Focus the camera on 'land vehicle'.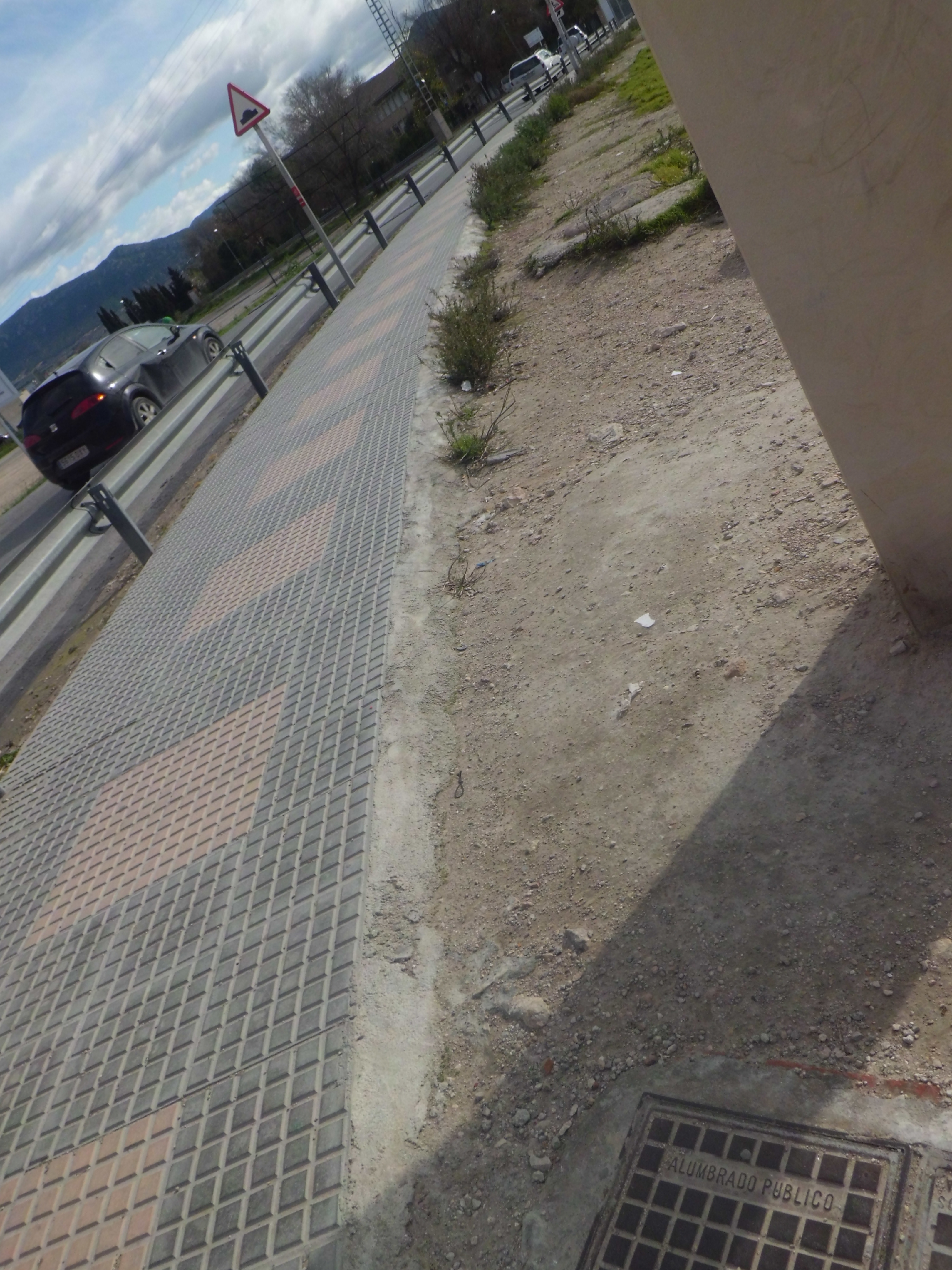
Focus region: rect(165, 5, 174, 14).
